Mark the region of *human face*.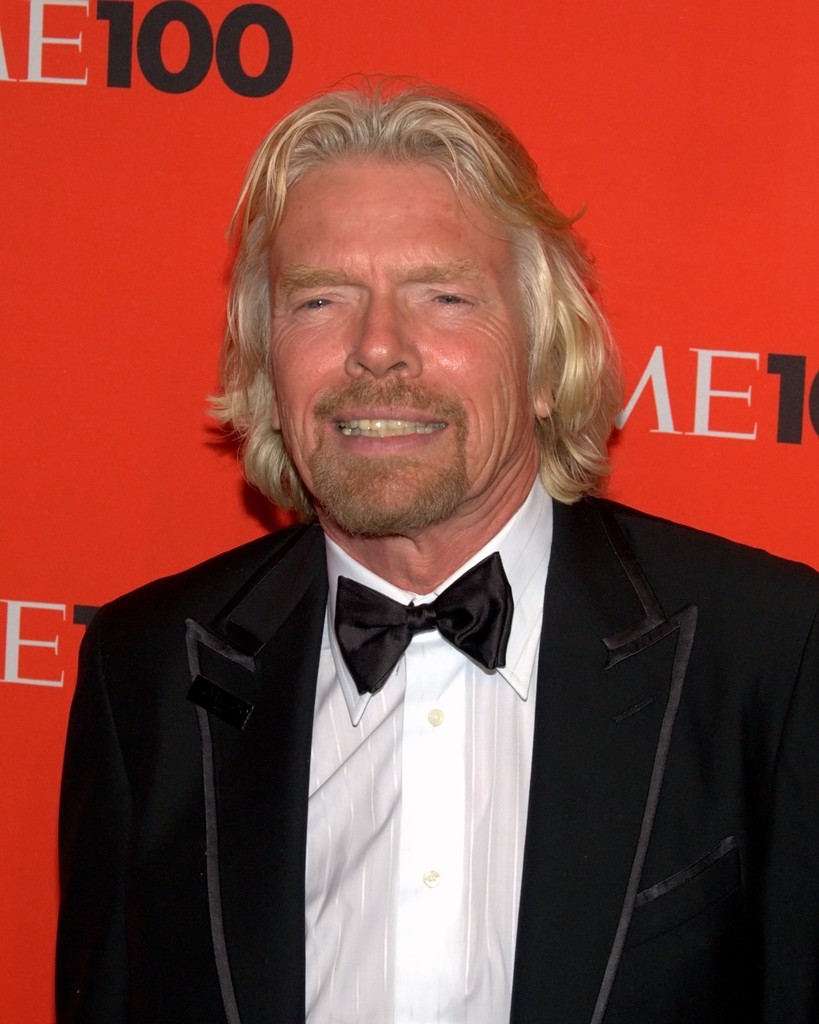
Region: (264, 138, 527, 541).
